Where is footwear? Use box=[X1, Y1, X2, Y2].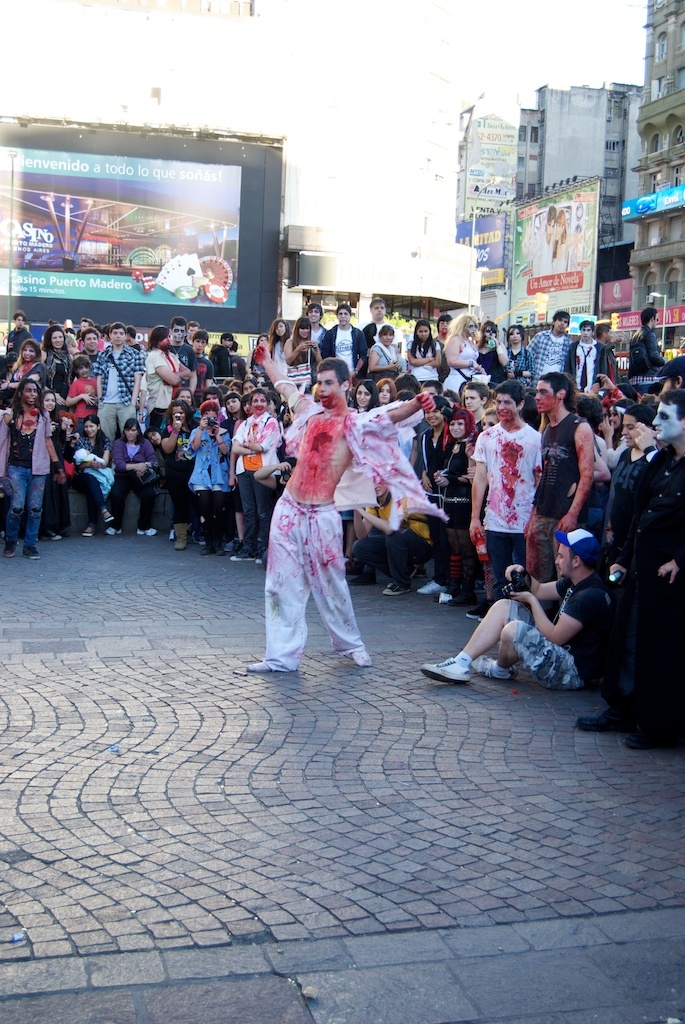
box=[197, 540, 218, 556].
